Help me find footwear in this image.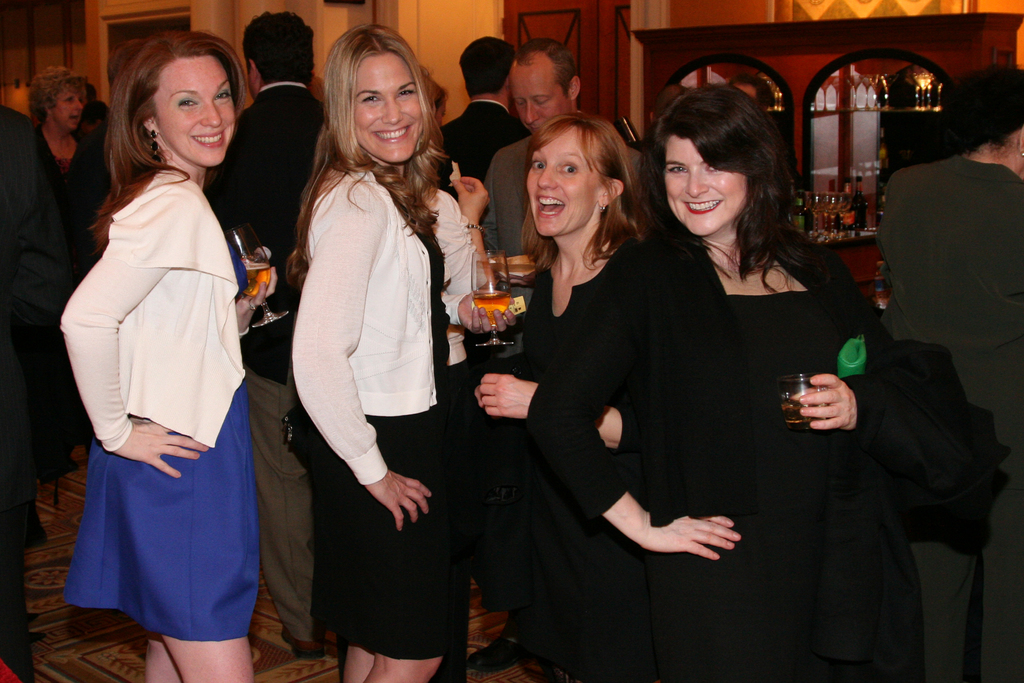
Found it: 281 626 326 663.
